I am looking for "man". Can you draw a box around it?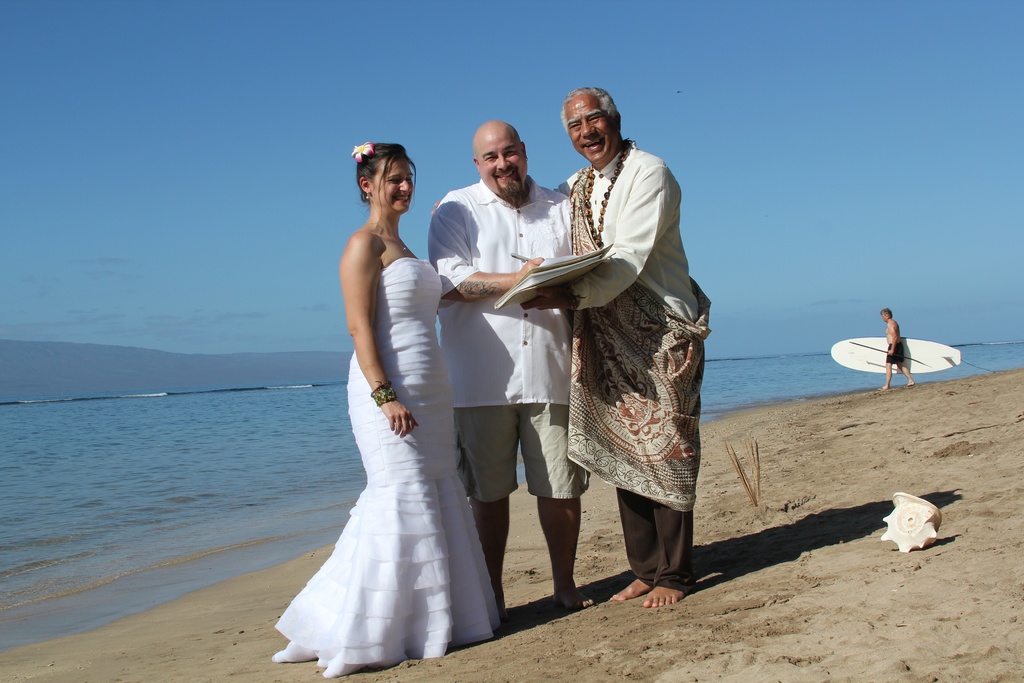
Sure, the bounding box is (424,118,598,611).
